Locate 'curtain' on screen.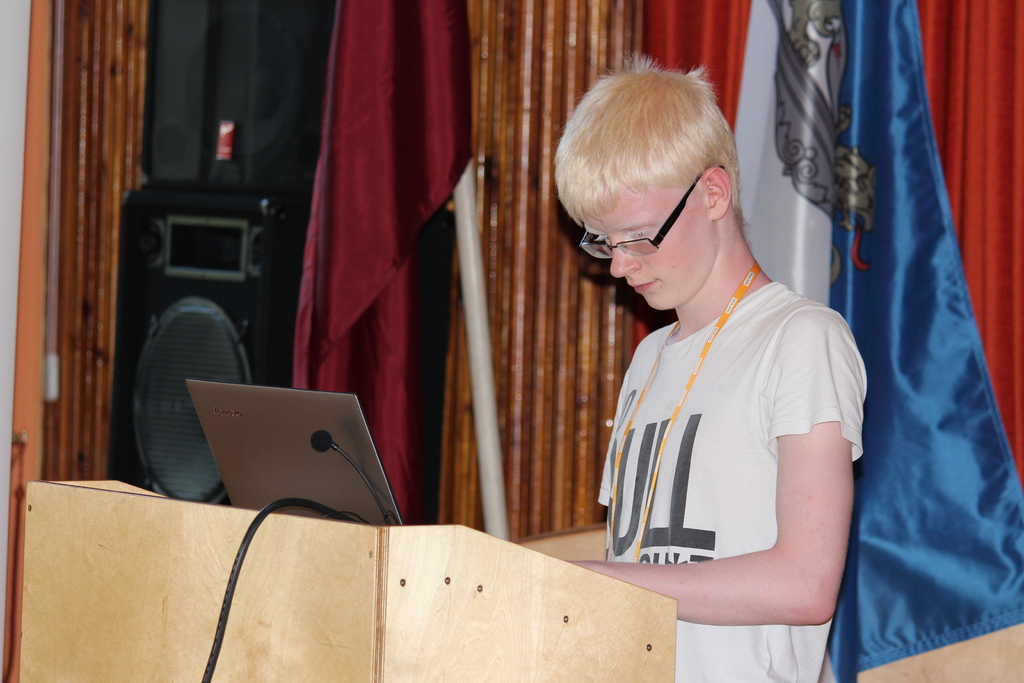
On screen at l=45, t=0, r=161, b=488.
